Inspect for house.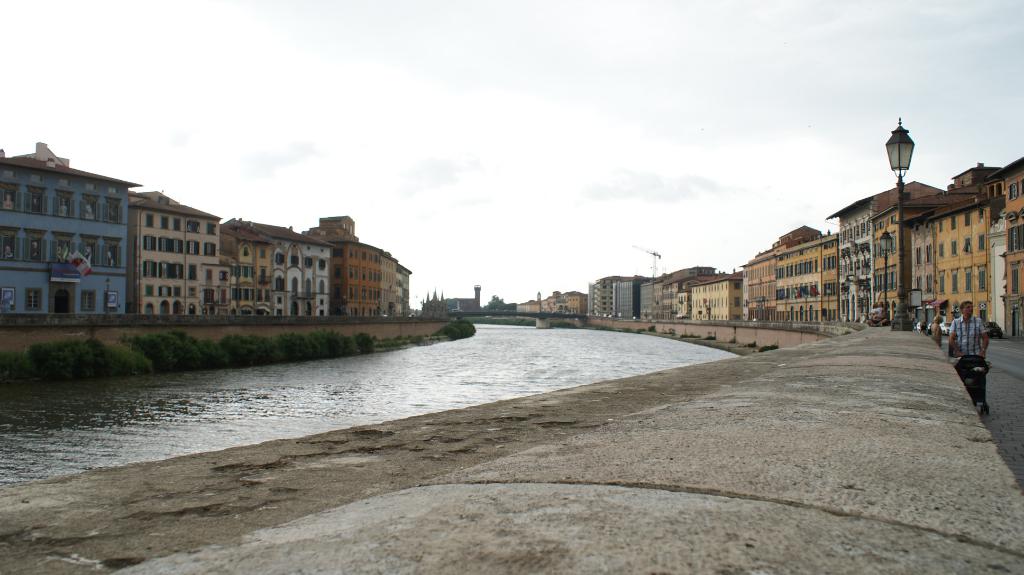
Inspection: l=585, t=278, r=652, b=319.
